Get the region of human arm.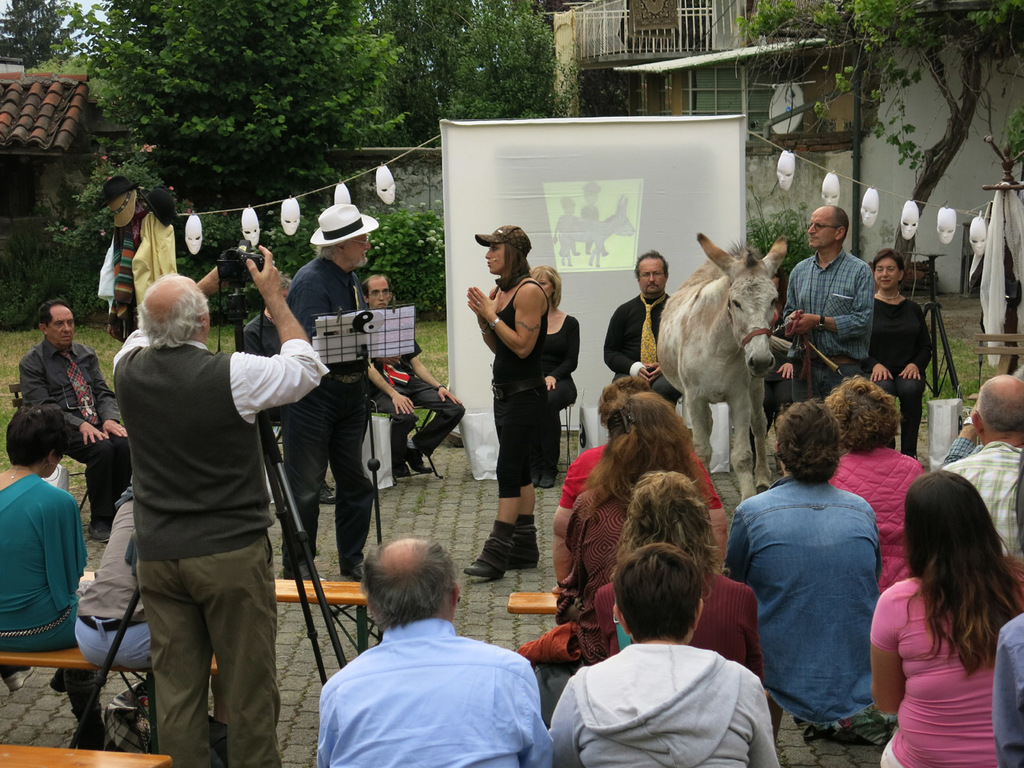
(18, 357, 112, 449).
